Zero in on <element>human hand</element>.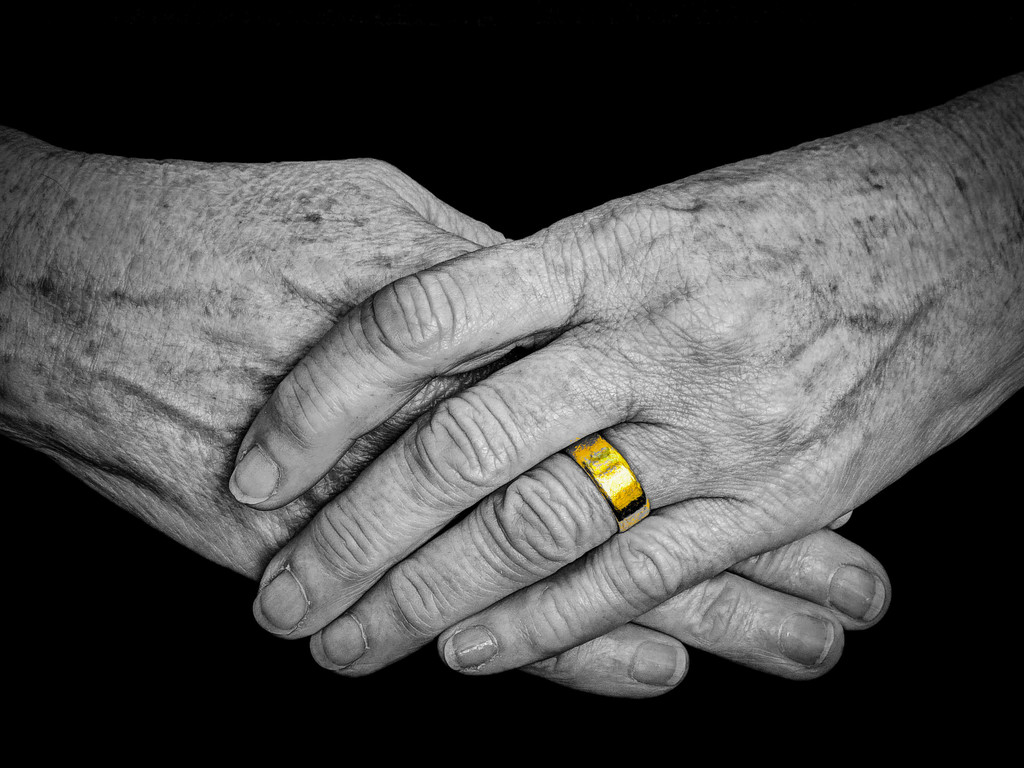
Zeroed in: {"left": 0, "top": 129, "right": 892, "bottom": 695}.
